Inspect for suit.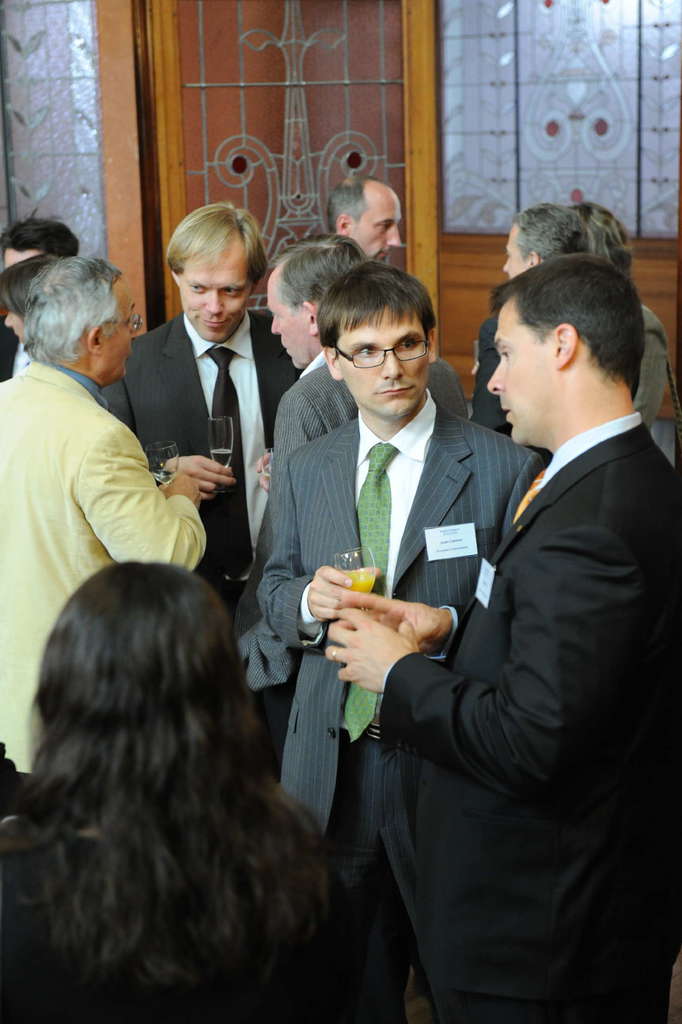
Inspection: (left=100, top=312, right=303, bottom=603).
